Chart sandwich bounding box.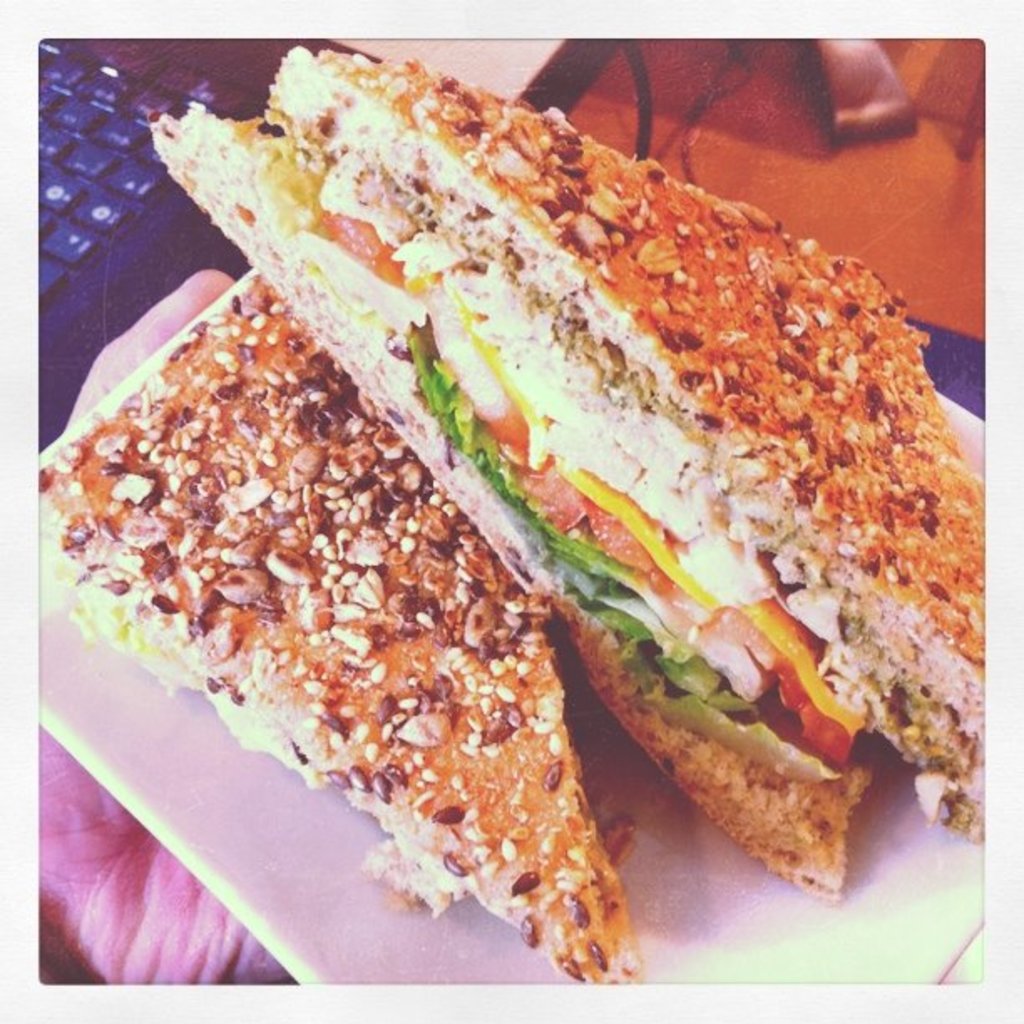
Charted: locate(35, 264, 646, 989).
